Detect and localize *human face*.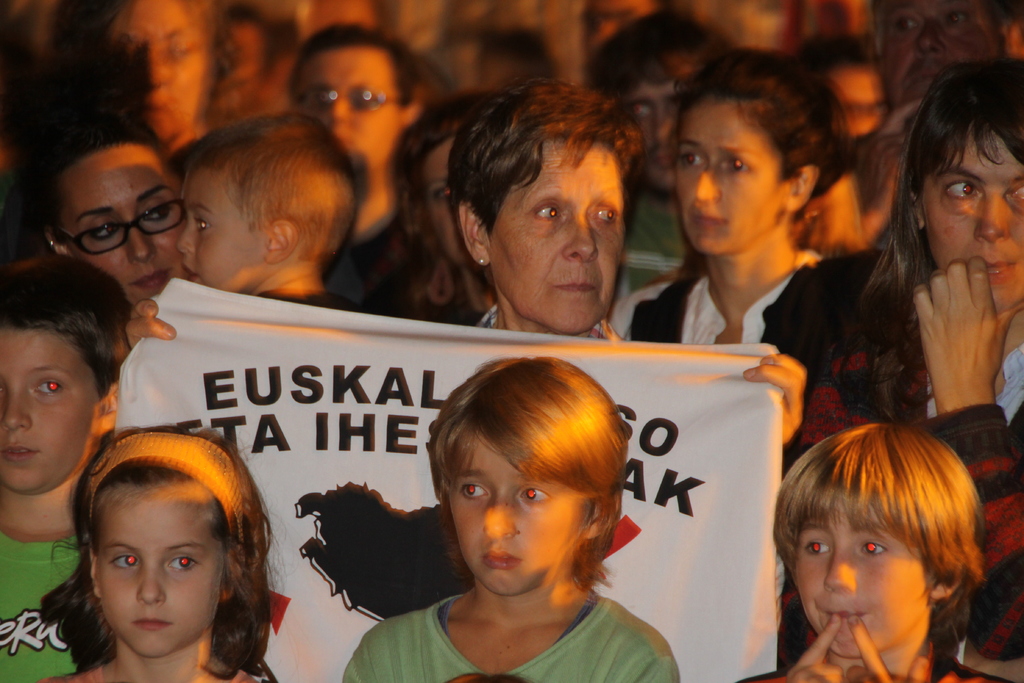
Localized at Rect(61, 144, 182, 302).
